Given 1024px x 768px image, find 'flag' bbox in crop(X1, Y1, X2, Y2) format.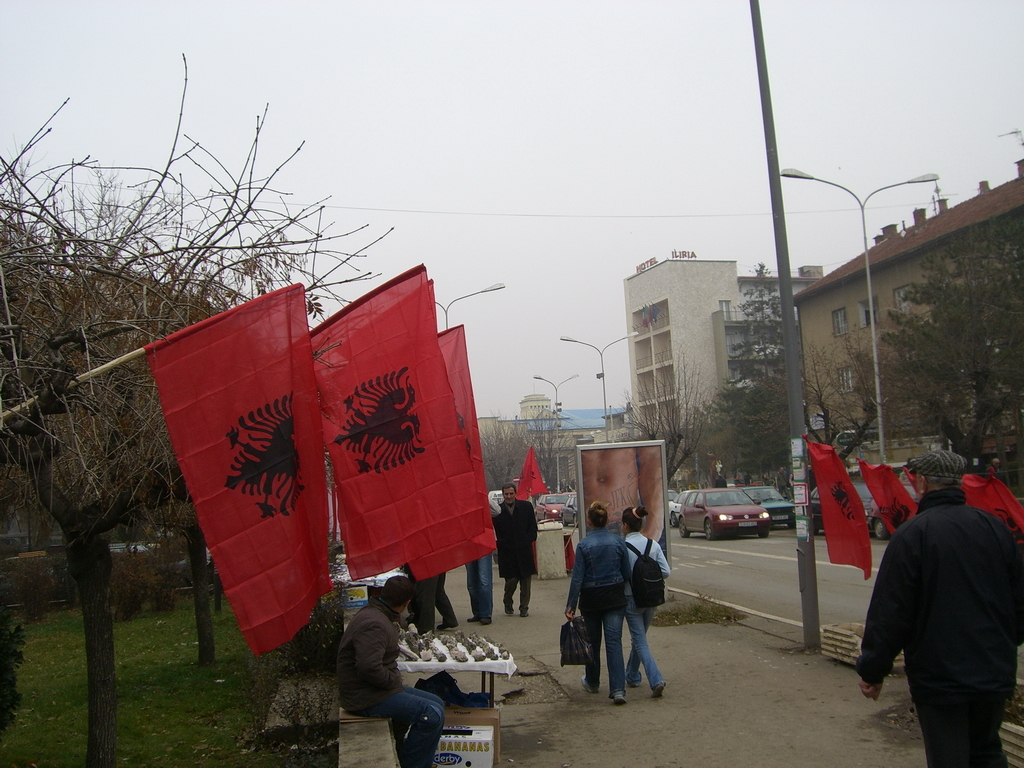
crop(901, 465, 1023, 548).
